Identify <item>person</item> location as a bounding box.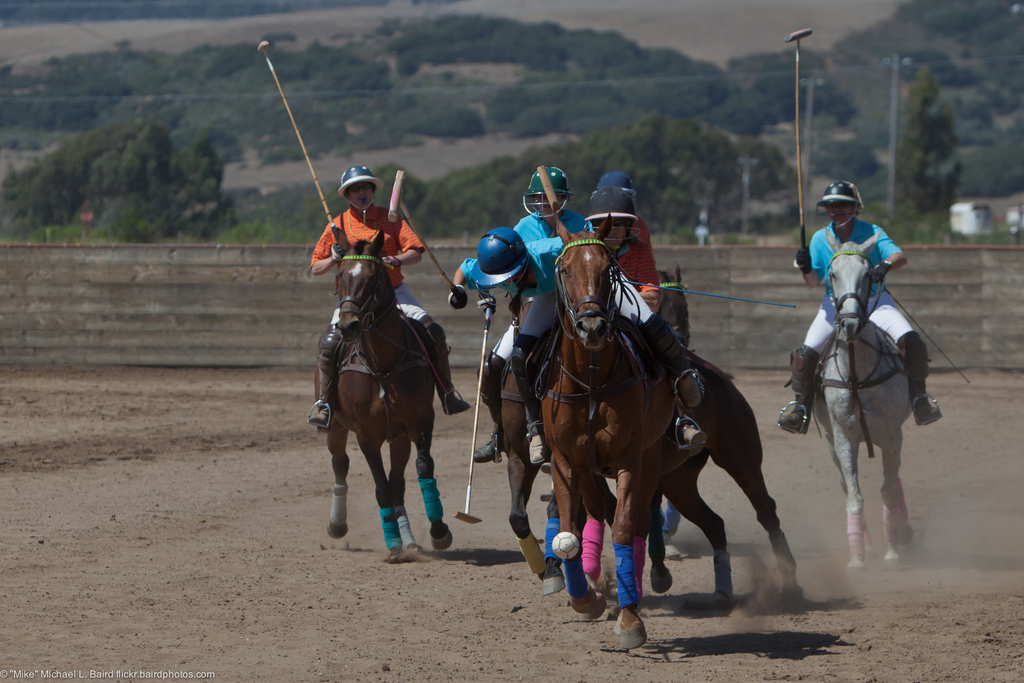
[x1=776, y1=181, x2=942, y2=433].
